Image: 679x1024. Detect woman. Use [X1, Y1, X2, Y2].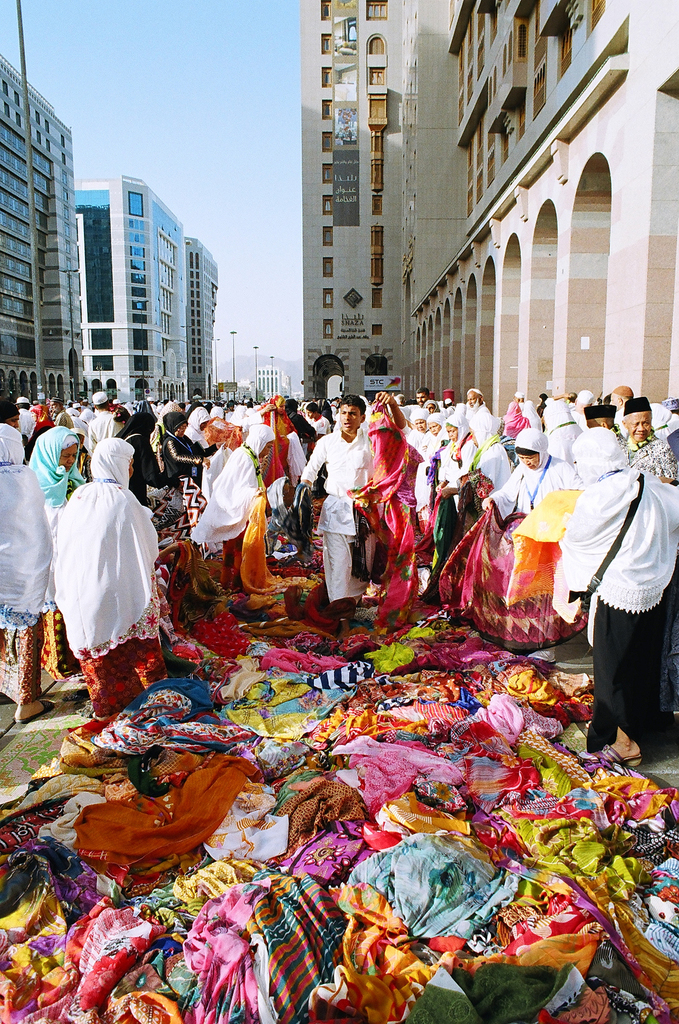
[35, 396, 45, 426].
